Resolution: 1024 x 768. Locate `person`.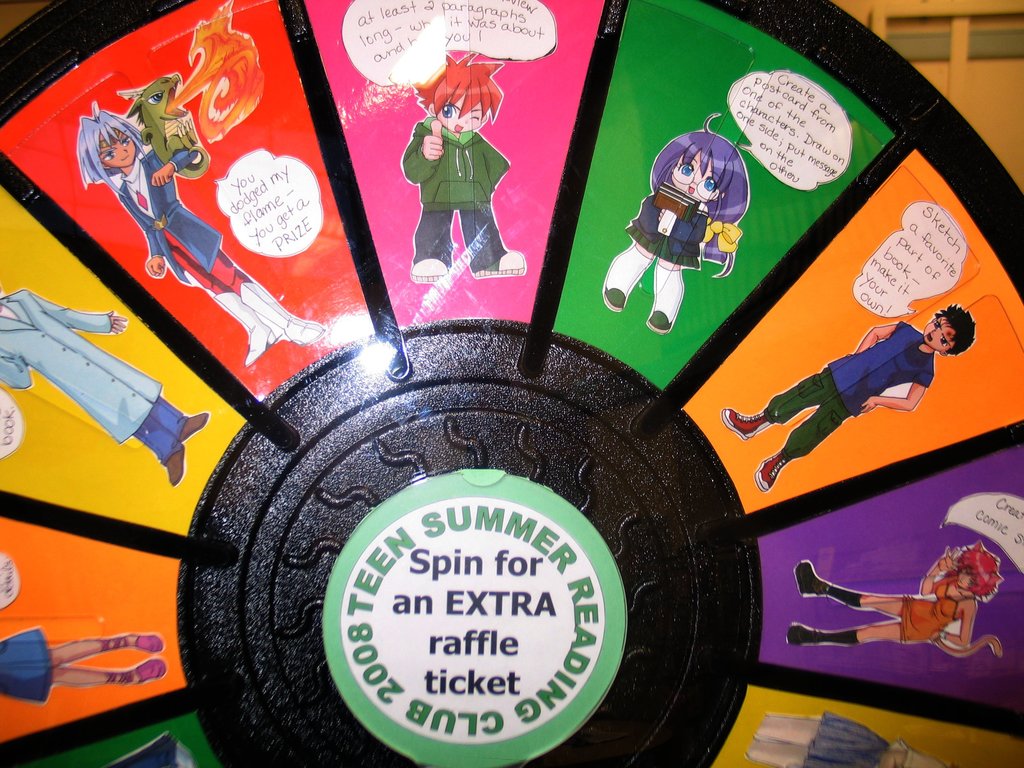
0,627,166,707.
